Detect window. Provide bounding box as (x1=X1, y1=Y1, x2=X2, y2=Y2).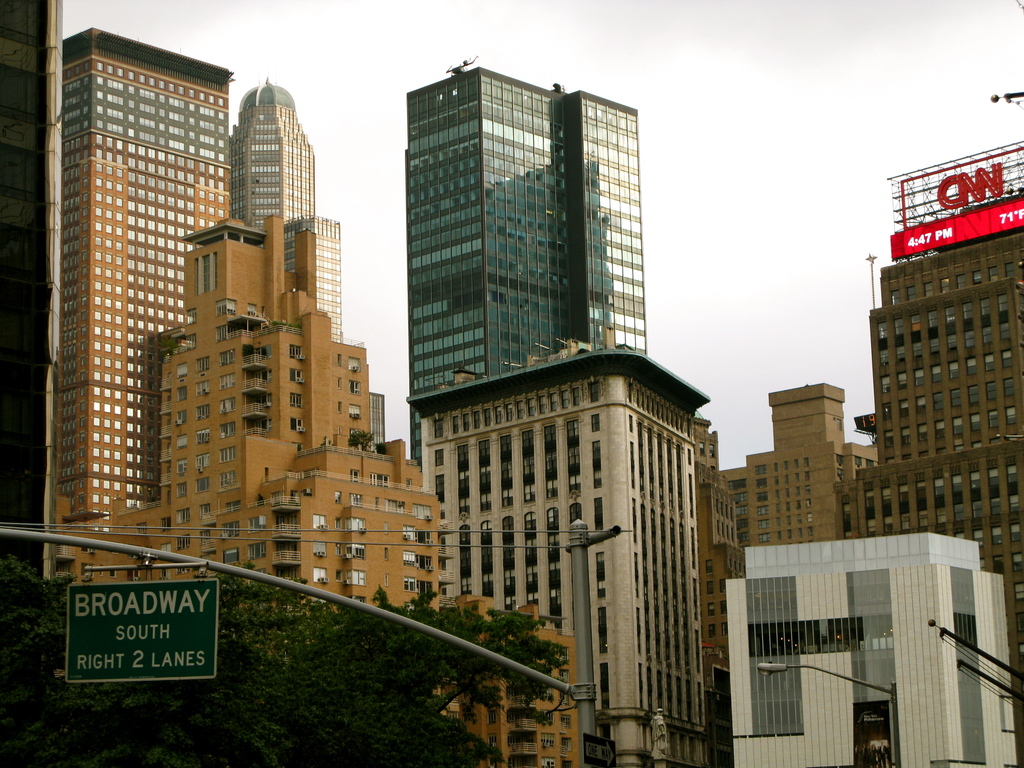
(x1=291, y1=414, x2=306, y2=433).
